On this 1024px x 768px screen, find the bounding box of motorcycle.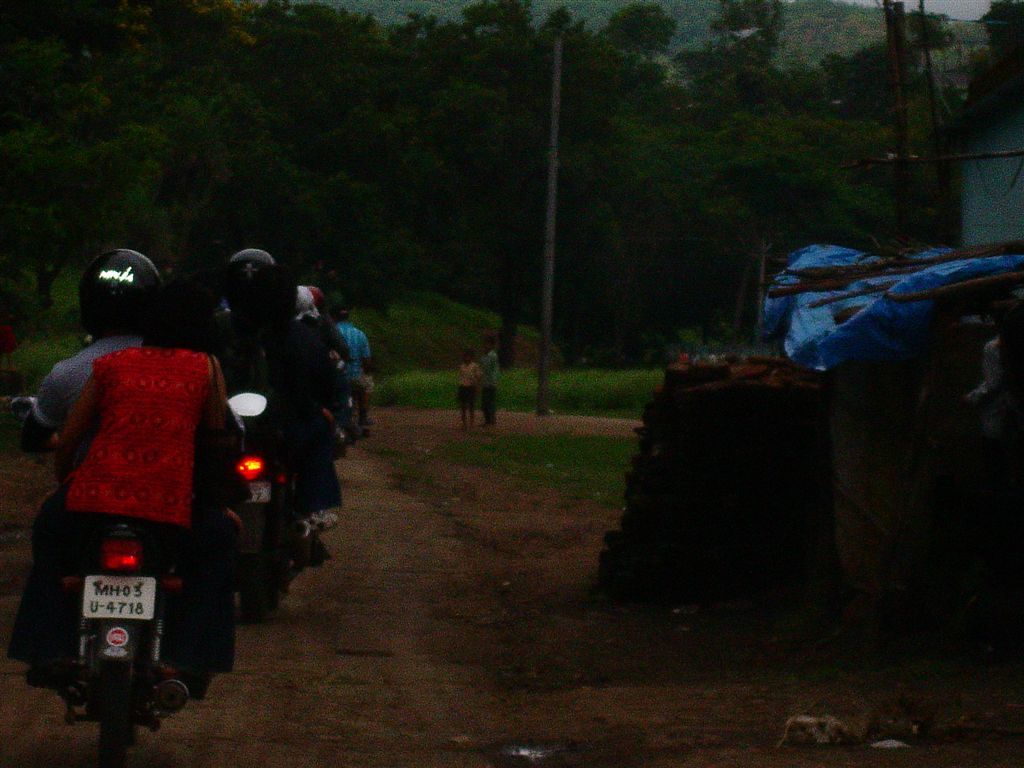
Bounding box: locate(230, 438, 332, 630).
